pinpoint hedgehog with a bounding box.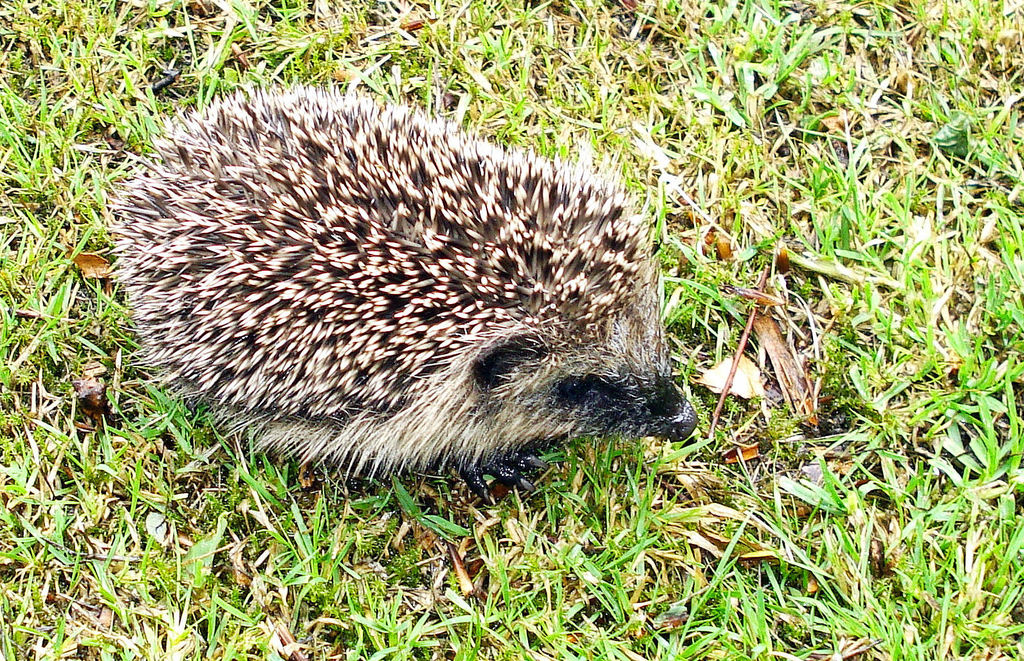
{"x1": 100, "y1": 77, "x2": 700, "y2": 487}.
